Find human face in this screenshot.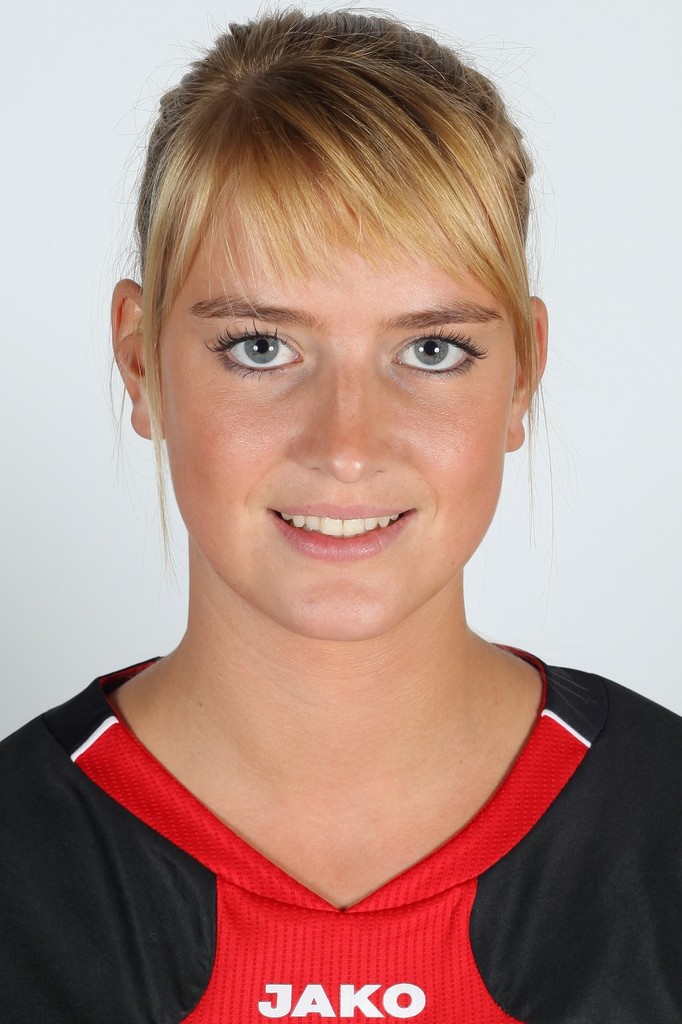
The bounding box for human face is 156 198 516 646.
